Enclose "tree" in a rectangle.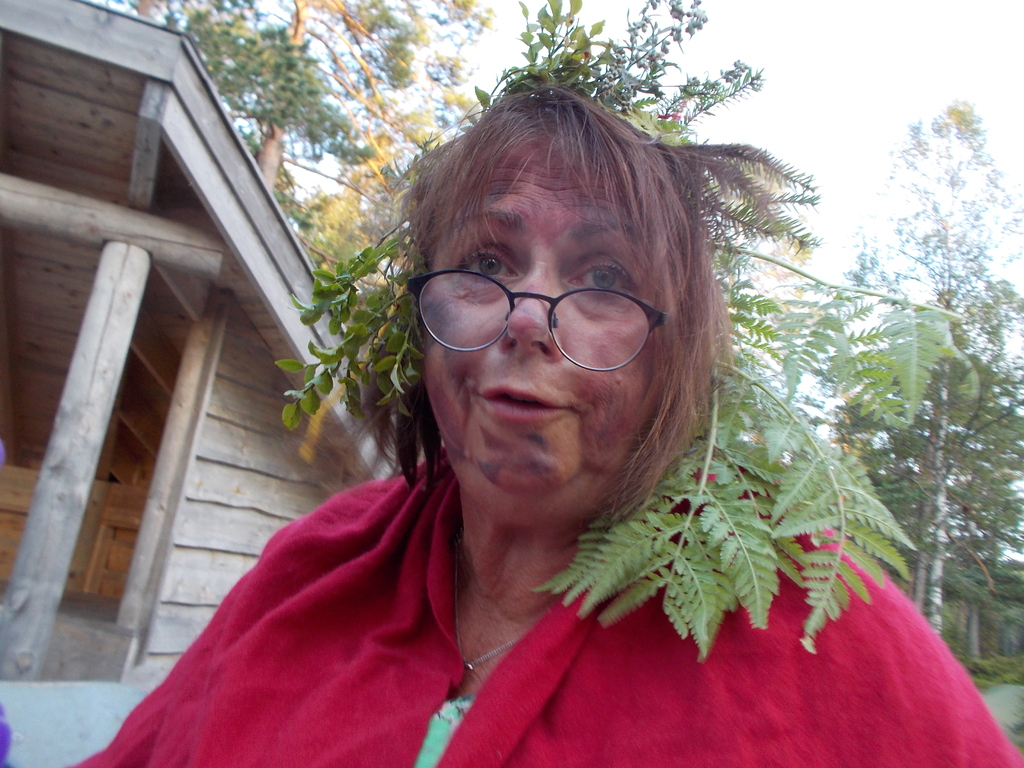
x1=272, y1=0, x2=965, y2=657.
